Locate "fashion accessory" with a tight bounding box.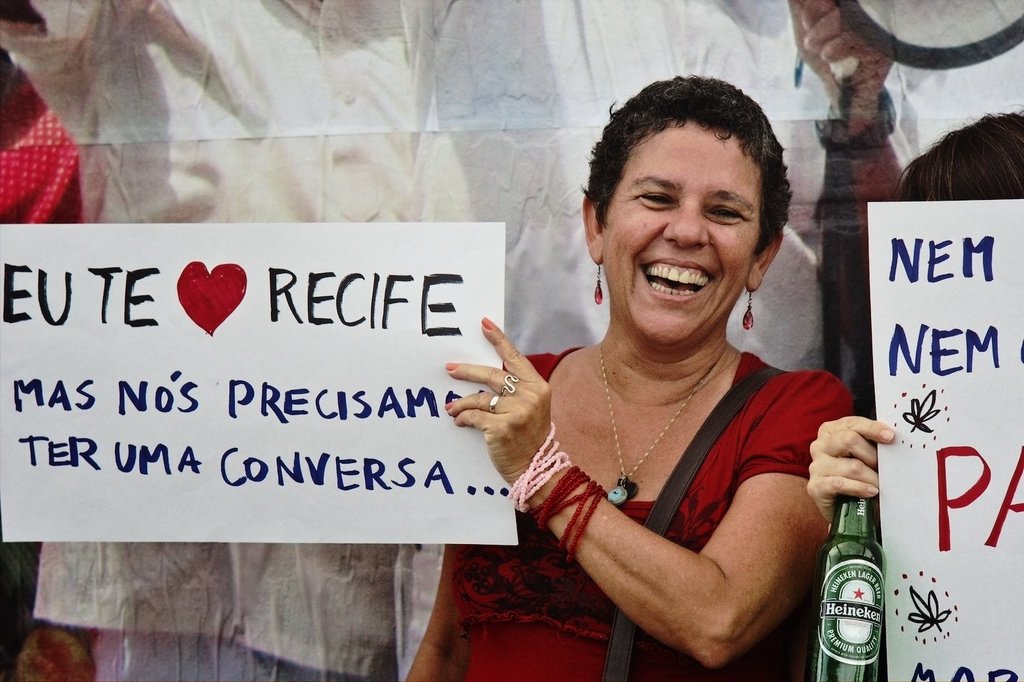
527 461 609 558.
